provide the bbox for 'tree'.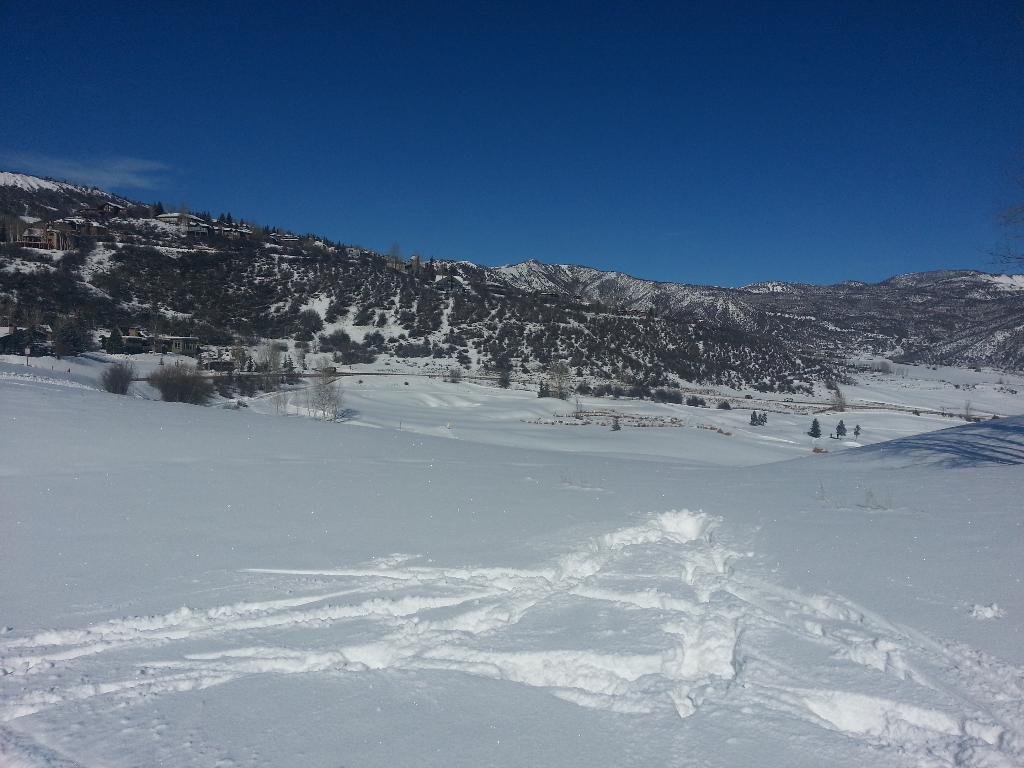
546,357,577,392.
